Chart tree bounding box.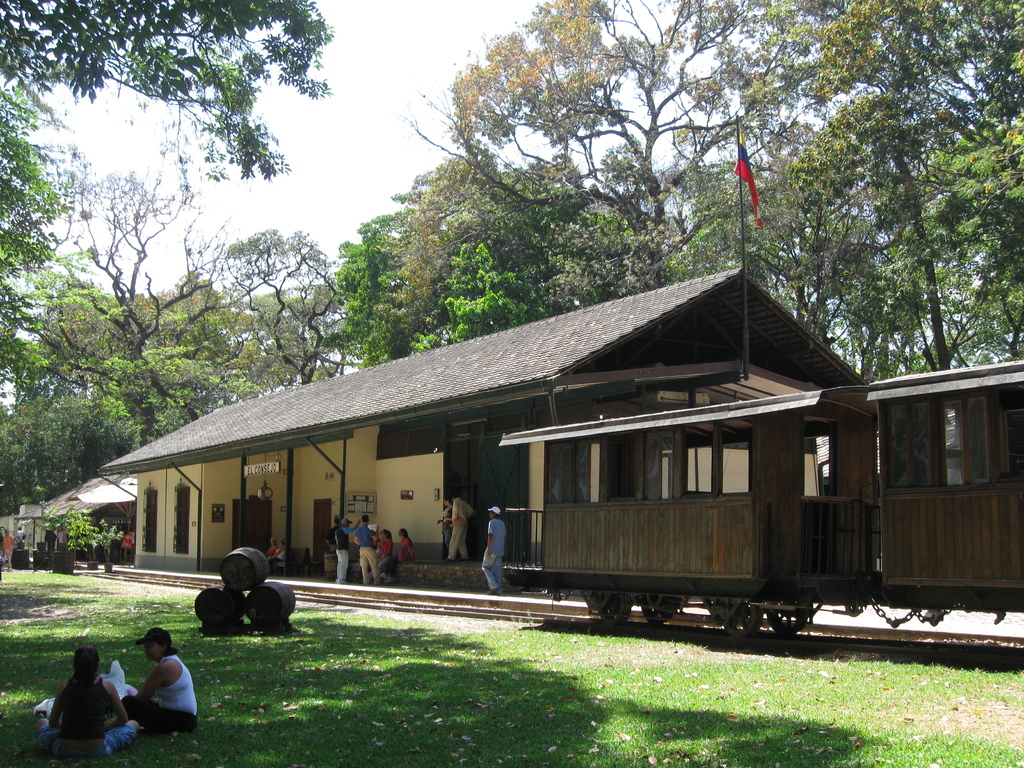
Charted: rect(0, 0, 342, 182).
